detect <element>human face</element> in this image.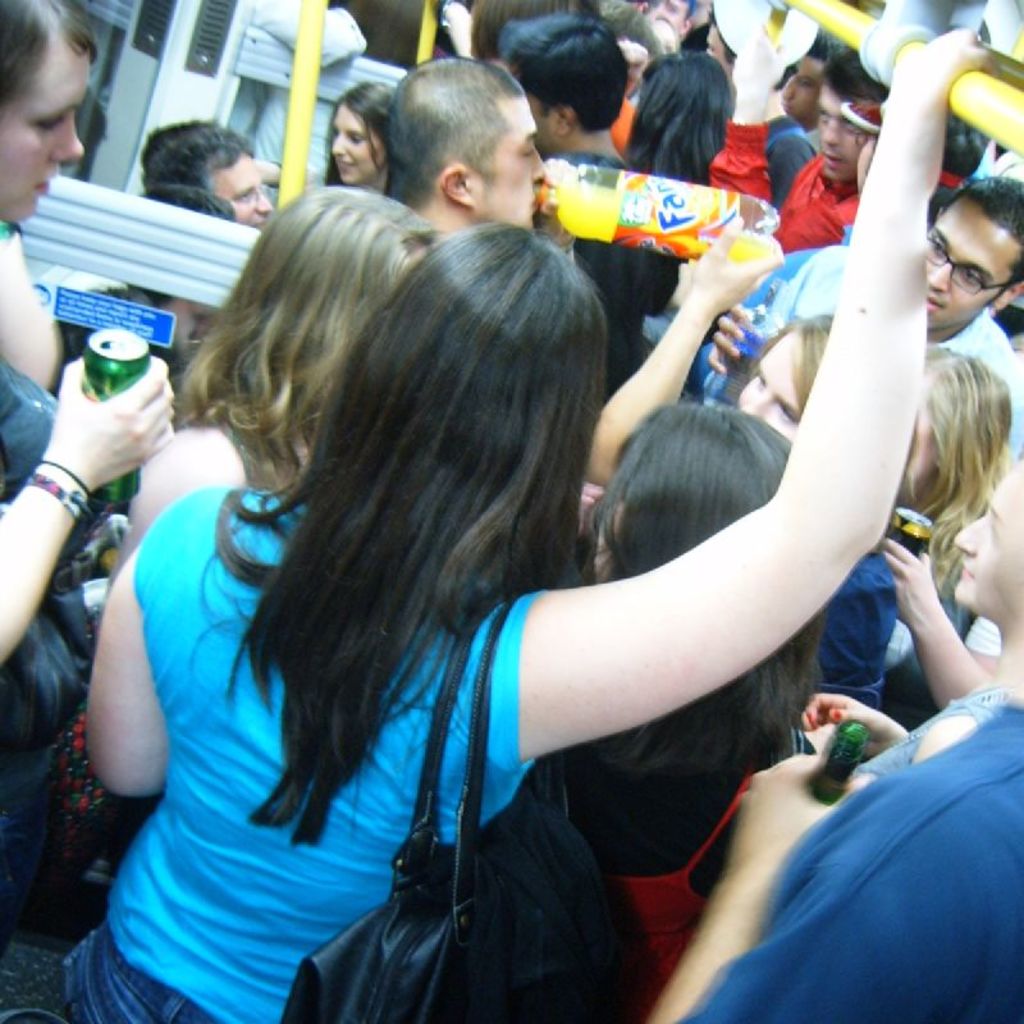
Detection: (left=733, top=332, right=804, bottom=439).
